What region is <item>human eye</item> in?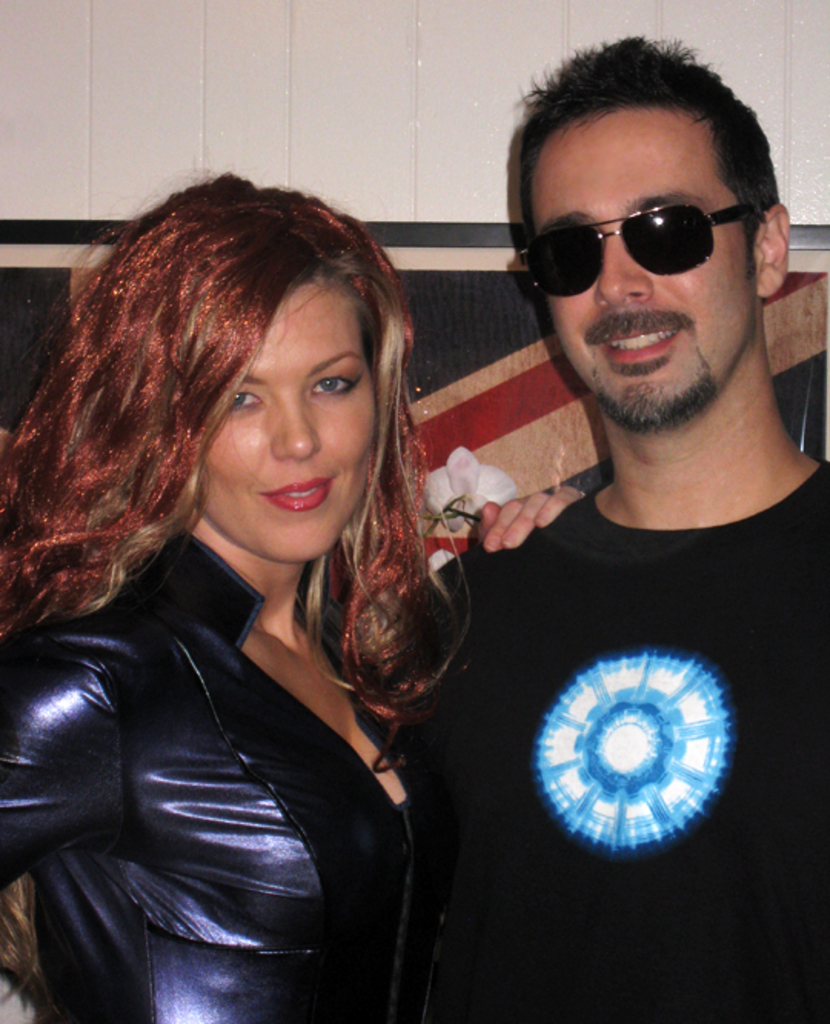
[left=312, top=367, right=358, bottom=397].
